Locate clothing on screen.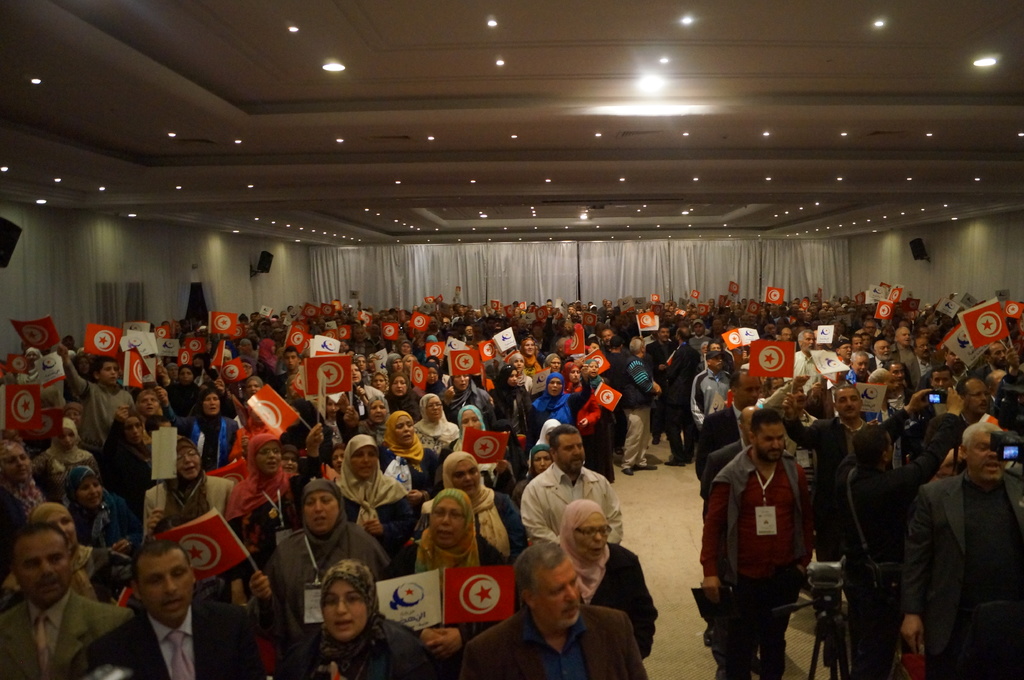
On screen at region(687, 399, 777, 477).
